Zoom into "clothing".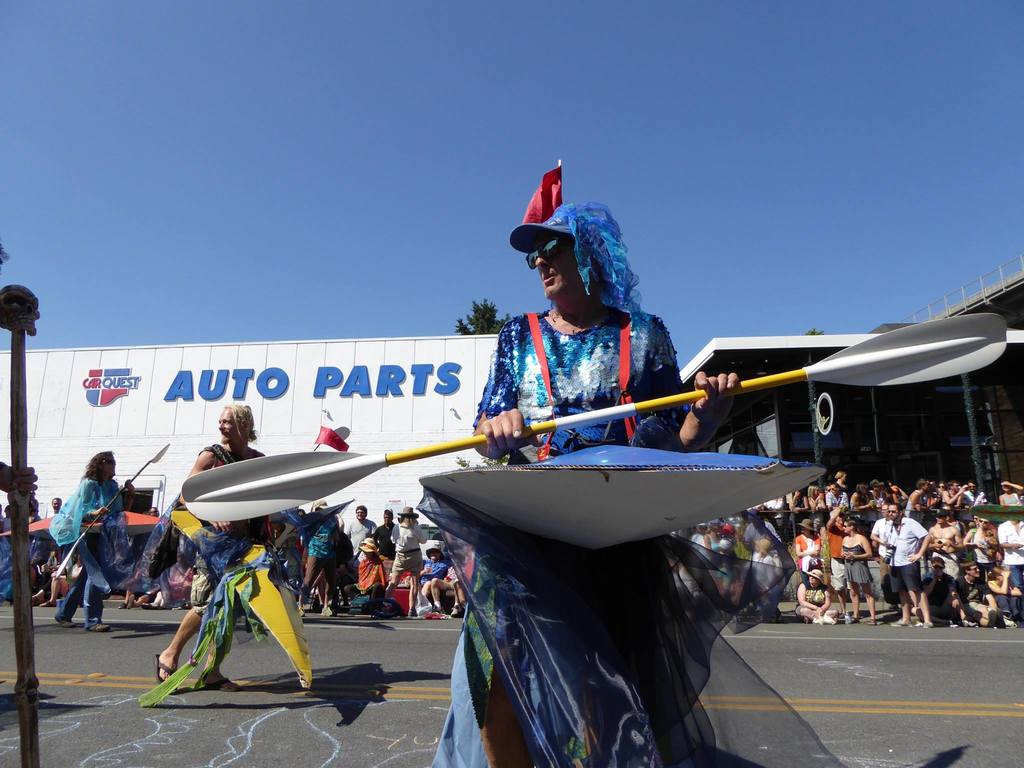
Zoom target: box(709, 528, 721, 564).
